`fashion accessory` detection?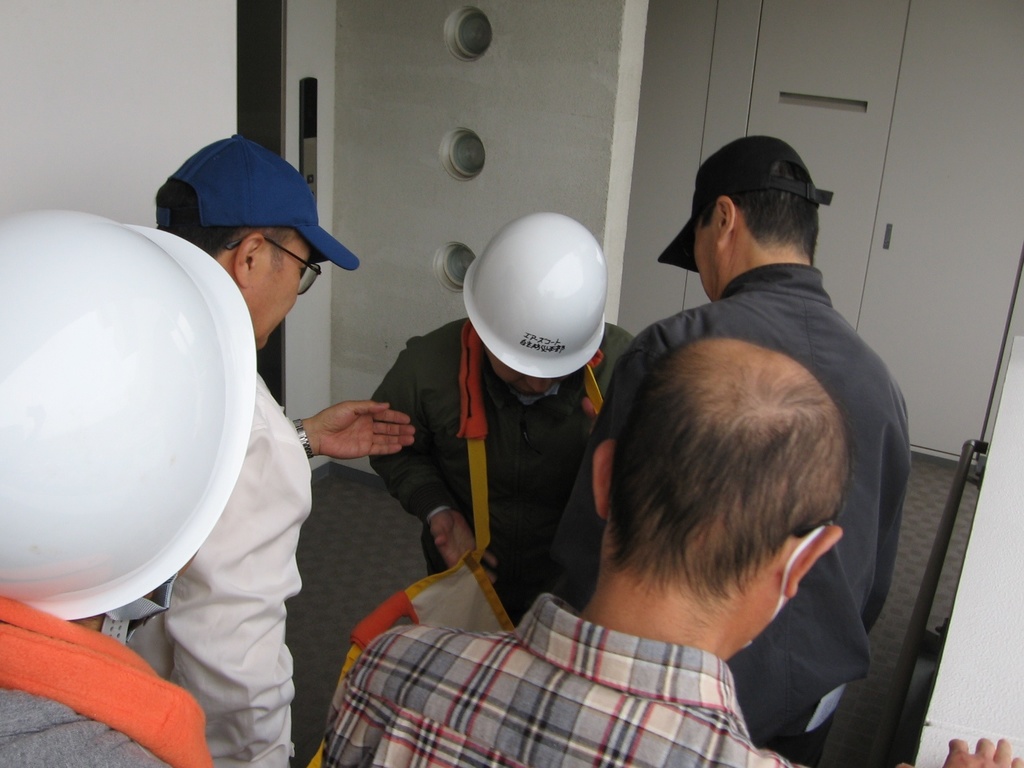
pyautogui.locateOnScreen(290, 419, 314, 461)
